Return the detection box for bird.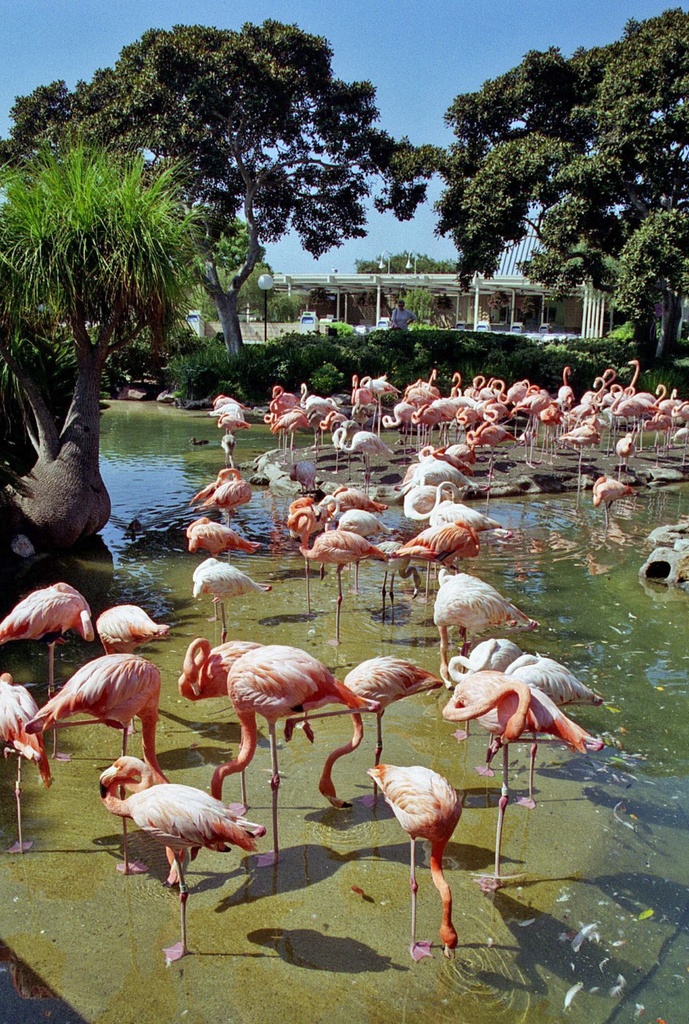
x1=423 y1=671 x2=597 y2=810.
